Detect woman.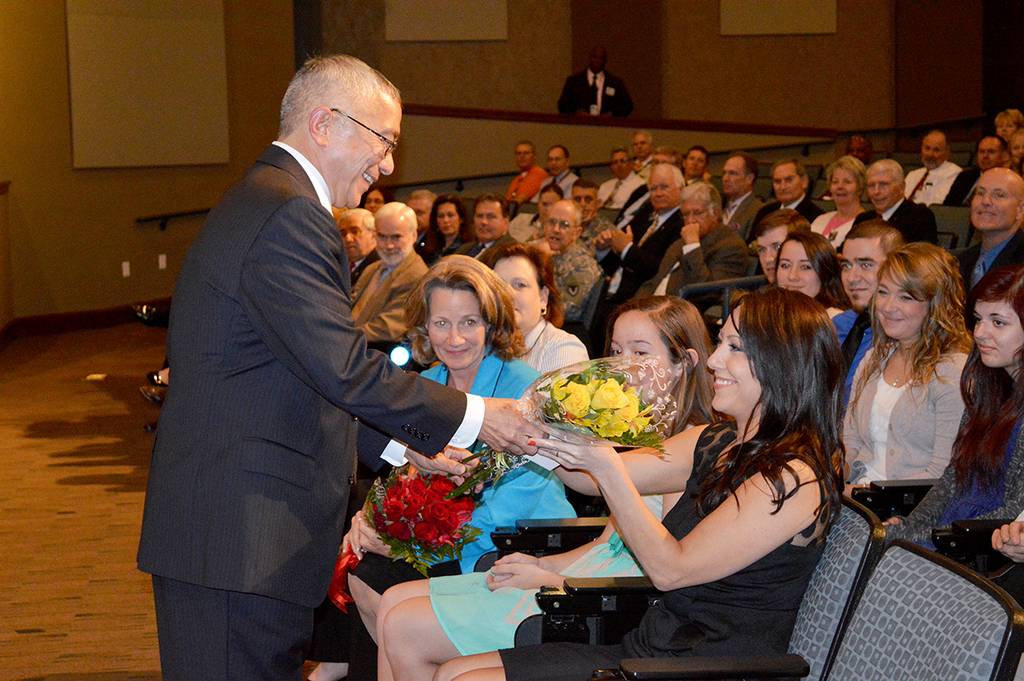
Detected at select_region(481, 244, 590, 376).
